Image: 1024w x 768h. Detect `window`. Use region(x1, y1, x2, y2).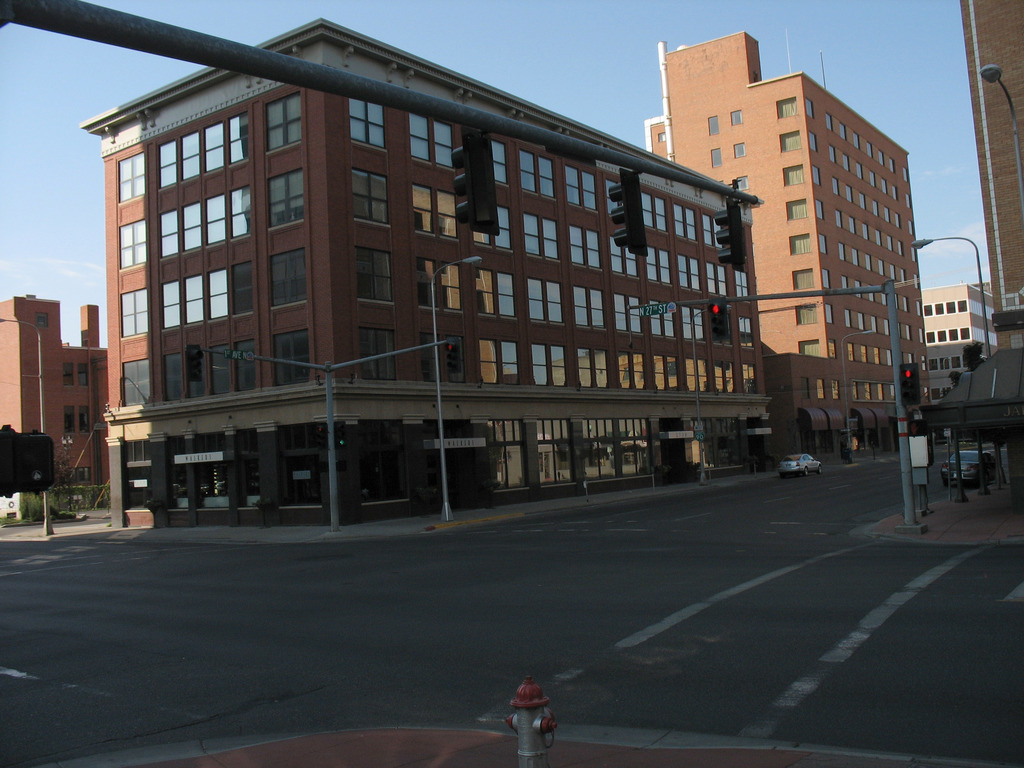
region(810, 130, 817, 151).
